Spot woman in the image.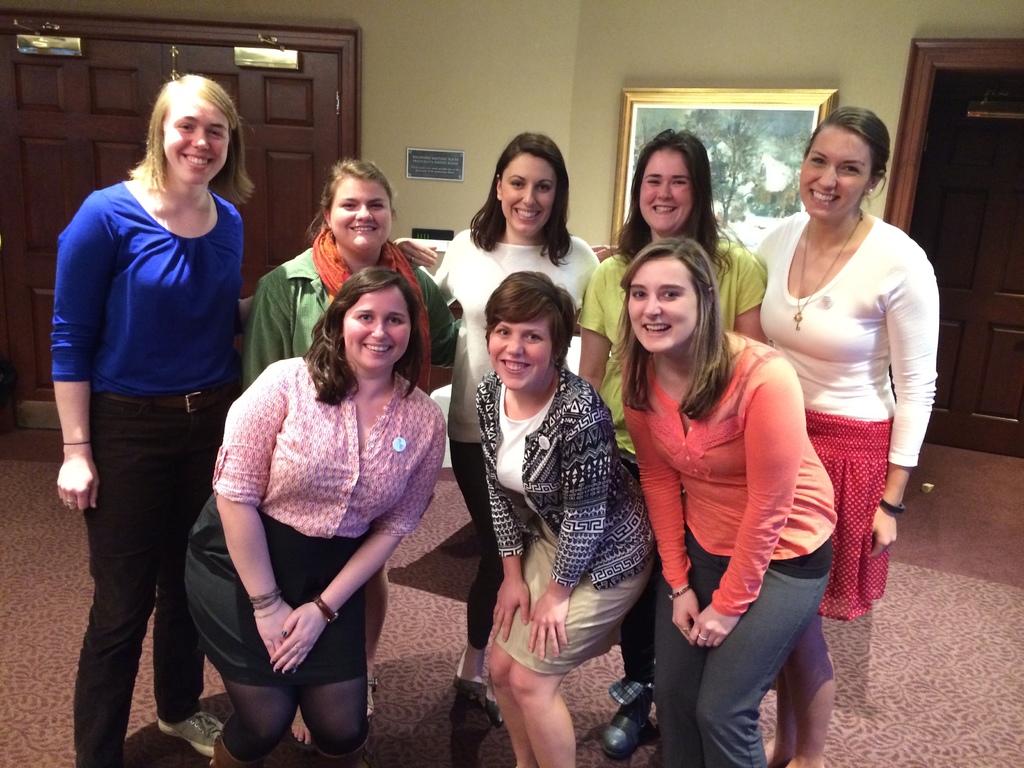
woman found at [561,122,773,749].
